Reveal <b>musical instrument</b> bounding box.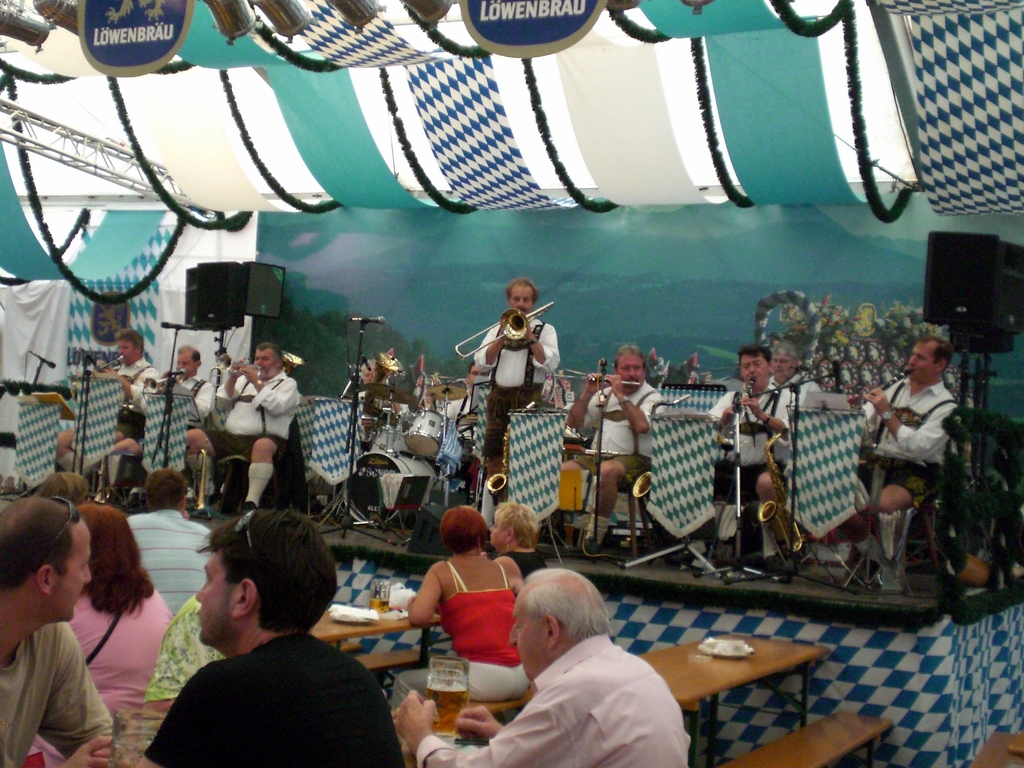
Revealed: (364,381,421,406).
